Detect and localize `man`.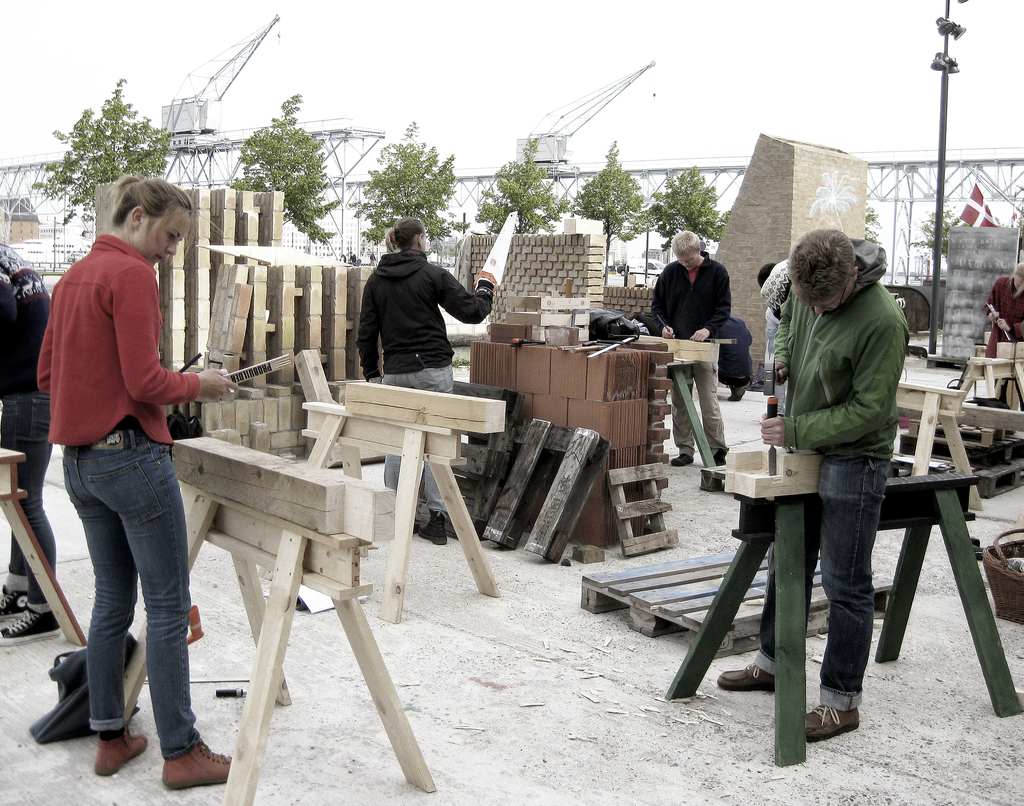
Localized at crop(715, 214, 936, 726).
